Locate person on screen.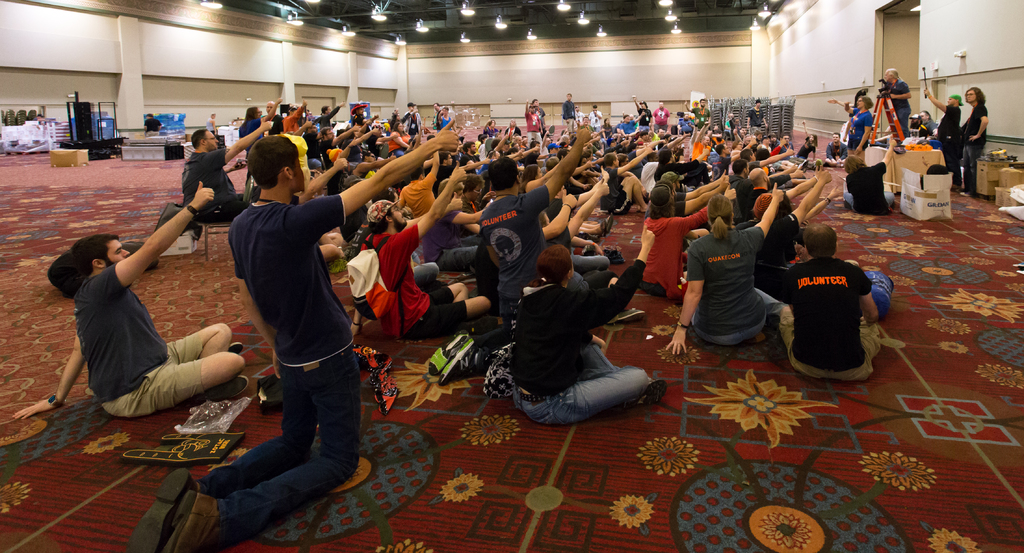
On screen at x1=761, y1=220, x2=902, y2=381.
